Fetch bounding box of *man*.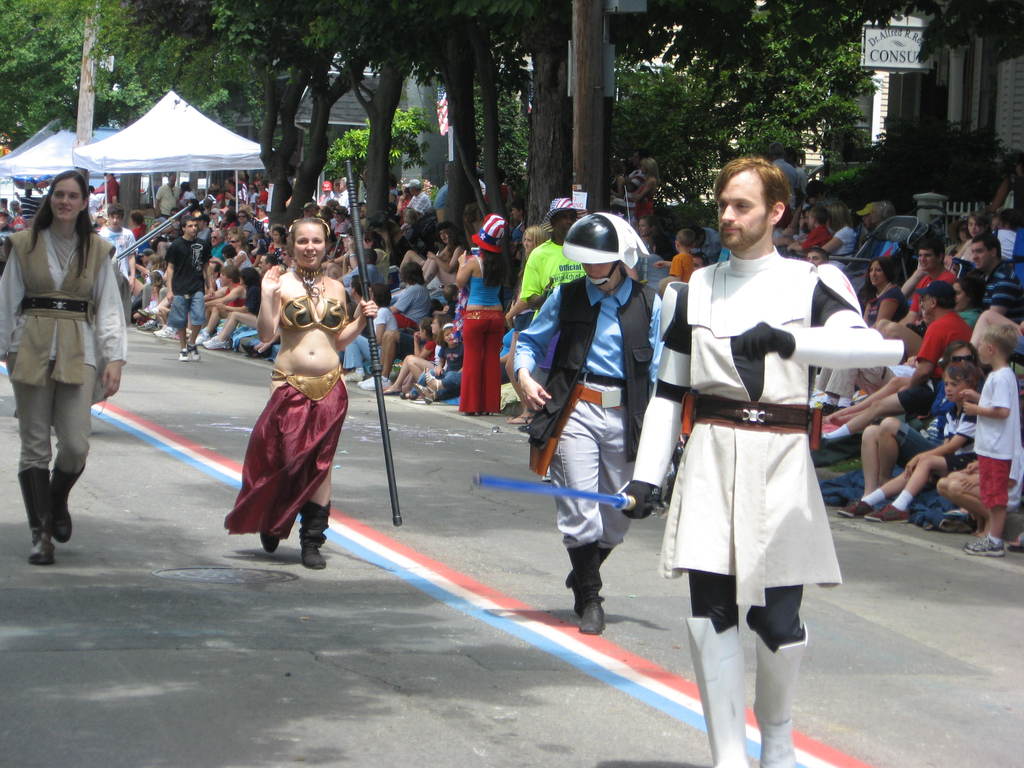
Bbox: [804,243,829,266].
